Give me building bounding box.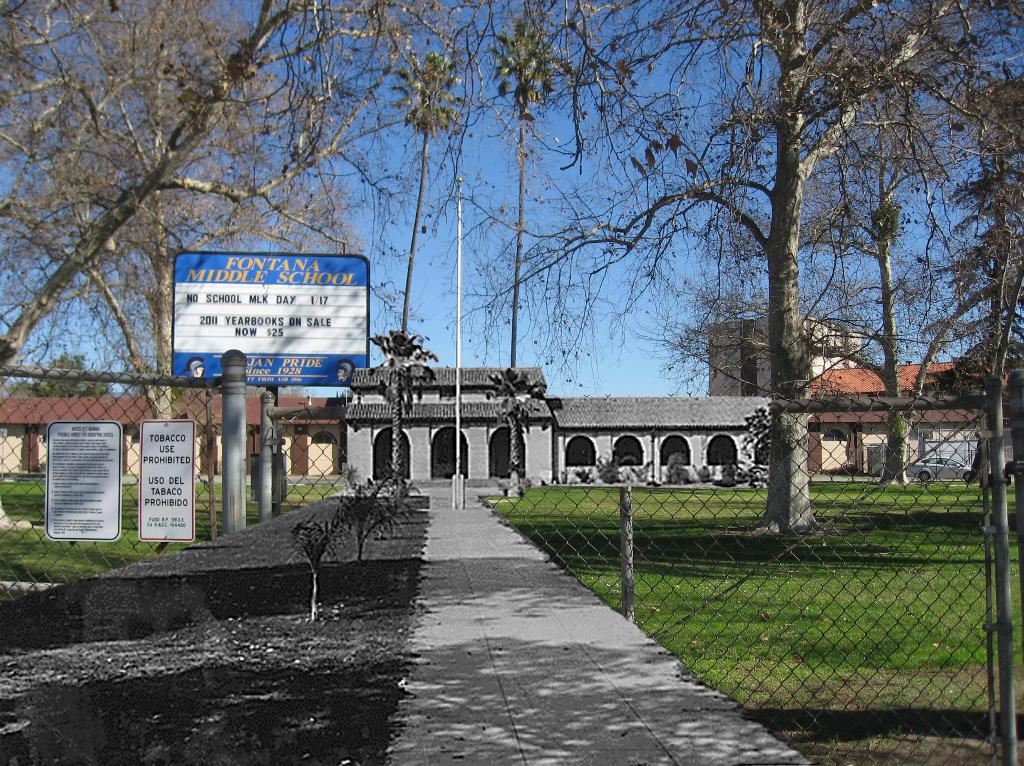
box(710, 316, 860, 472).
